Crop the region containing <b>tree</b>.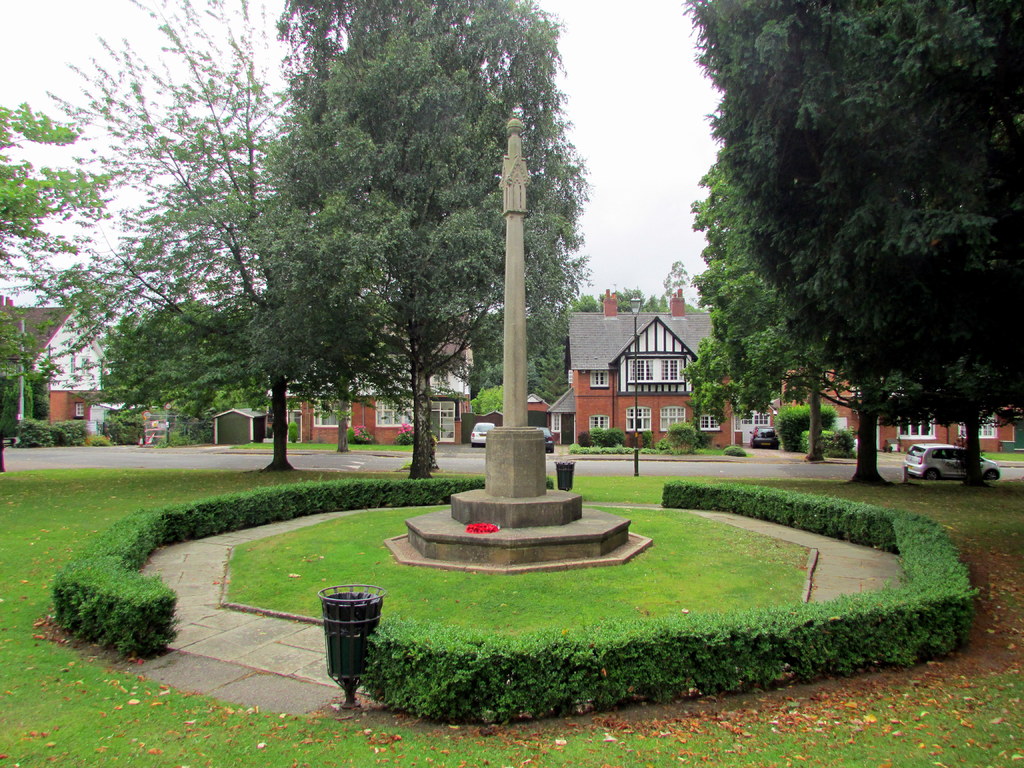
Crop region: <bbox>0, 100, 108, 383</bbox>.
